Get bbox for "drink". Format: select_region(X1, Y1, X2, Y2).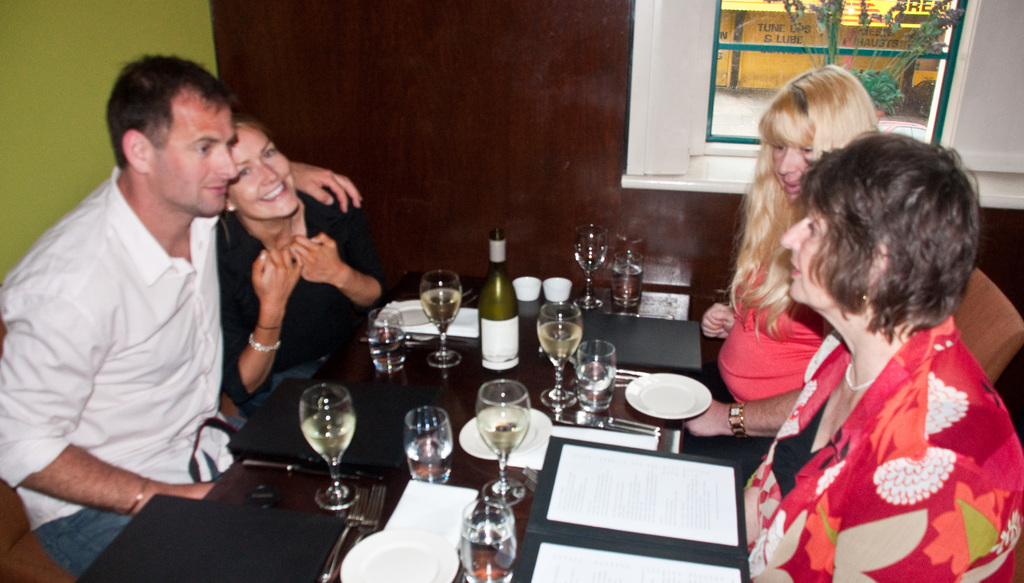
select_region(576, 365, 620, 416).
